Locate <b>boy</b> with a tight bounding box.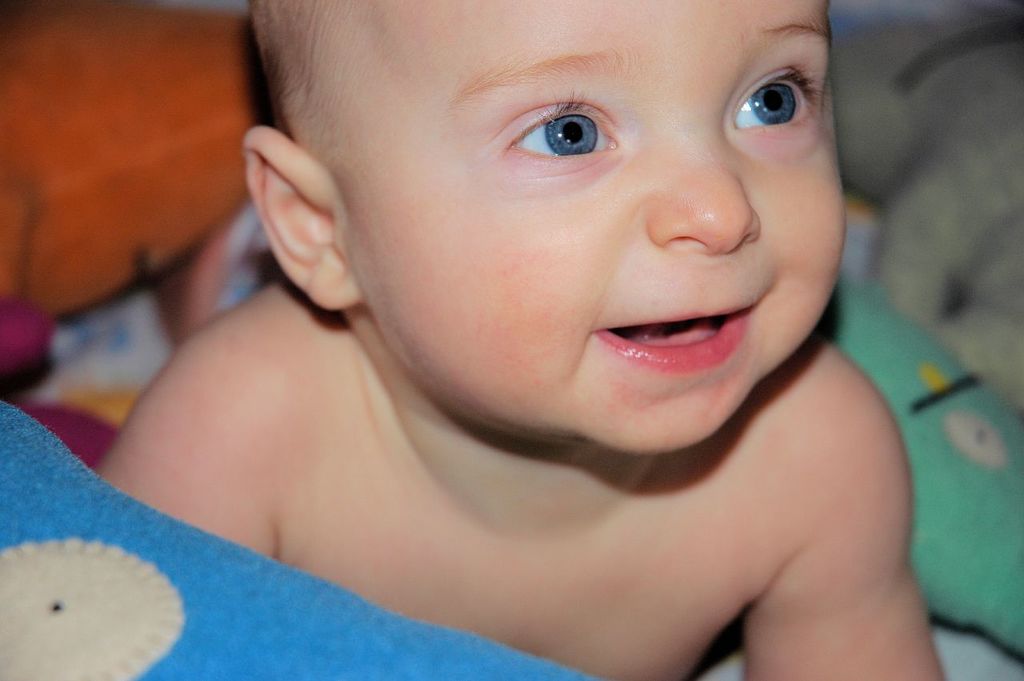
93 0 950 680.
